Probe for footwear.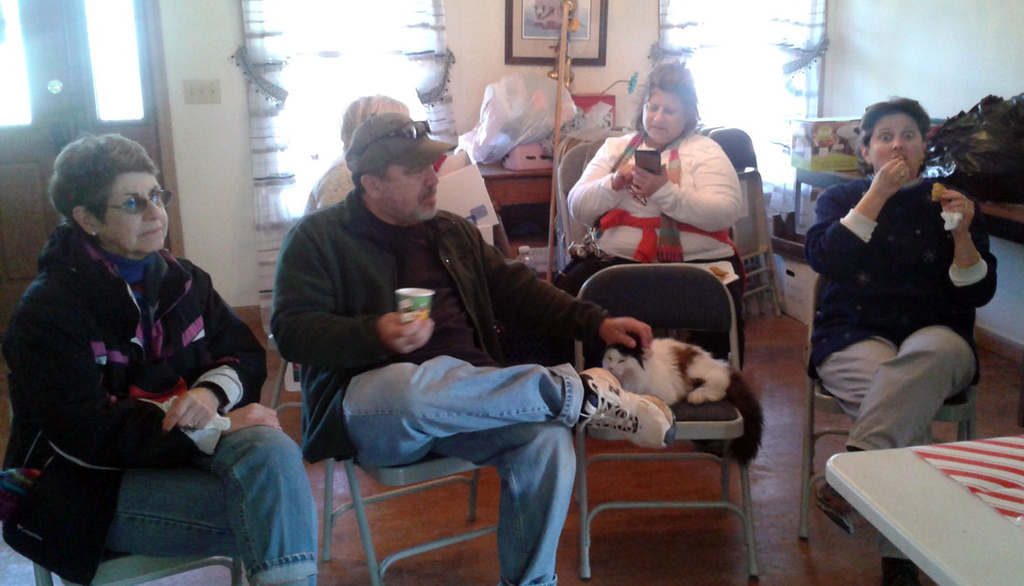
Probe result: left=813, top=482, right=854, bottom=518.
